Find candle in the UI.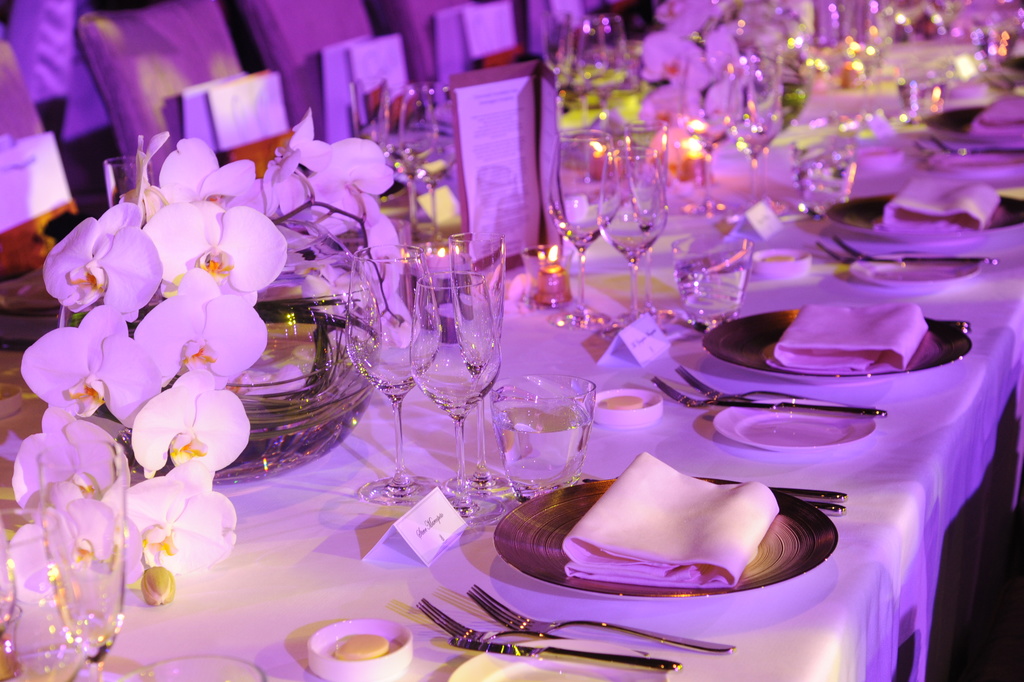
UI element at box=[669, 145, 711, 202].
